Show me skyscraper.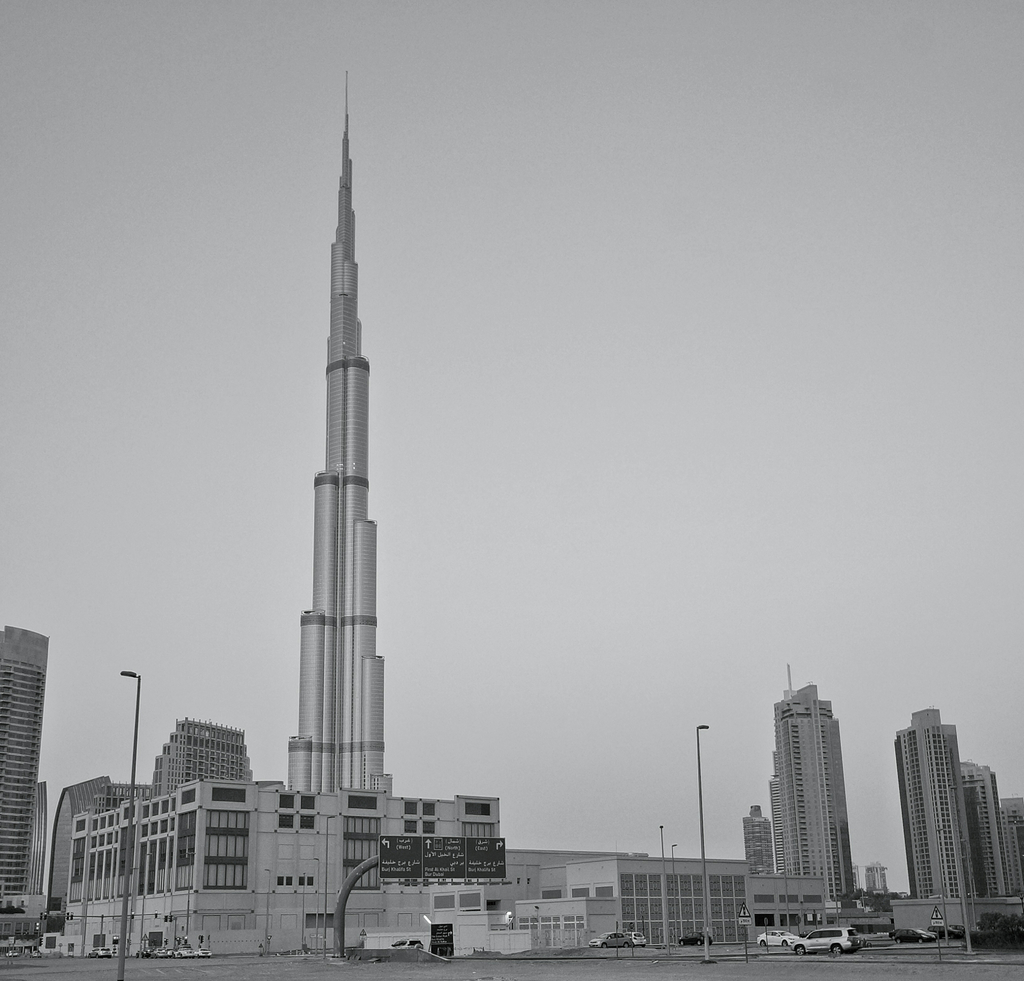
skyscraper is here: locate(762, 684, 890, 924).
